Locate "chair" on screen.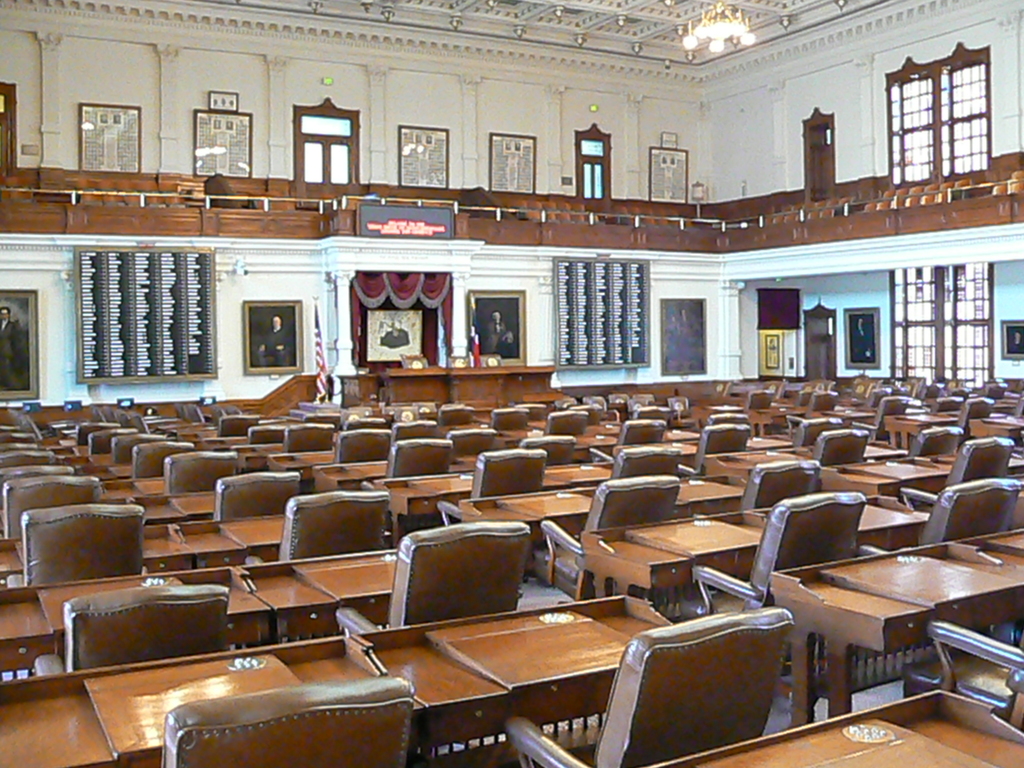
On screen at 902,434,1014,516.
